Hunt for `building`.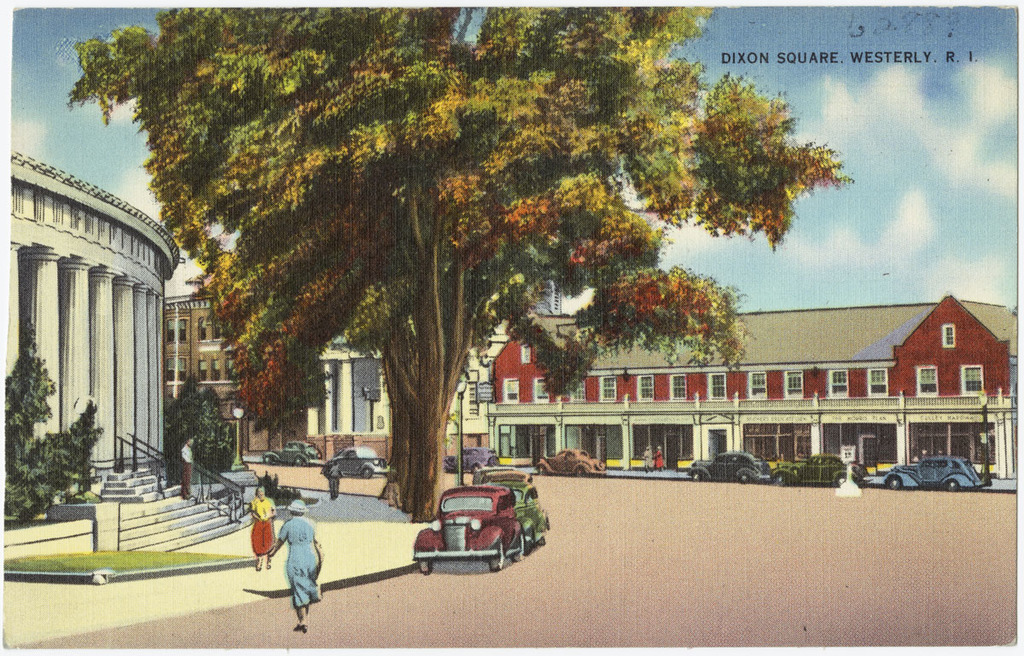
Hunted down at {"x1": 304, "y1": 310, "x2": 503, "y2": 475}.
